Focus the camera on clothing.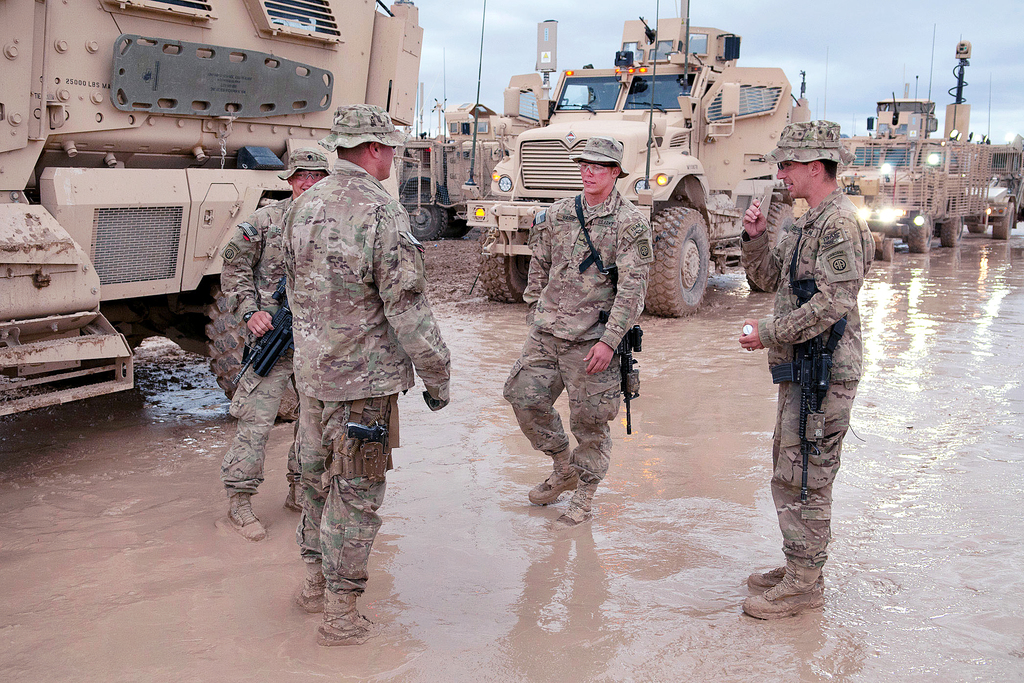
Focus region: bbox(753, 136, 874, 599).
